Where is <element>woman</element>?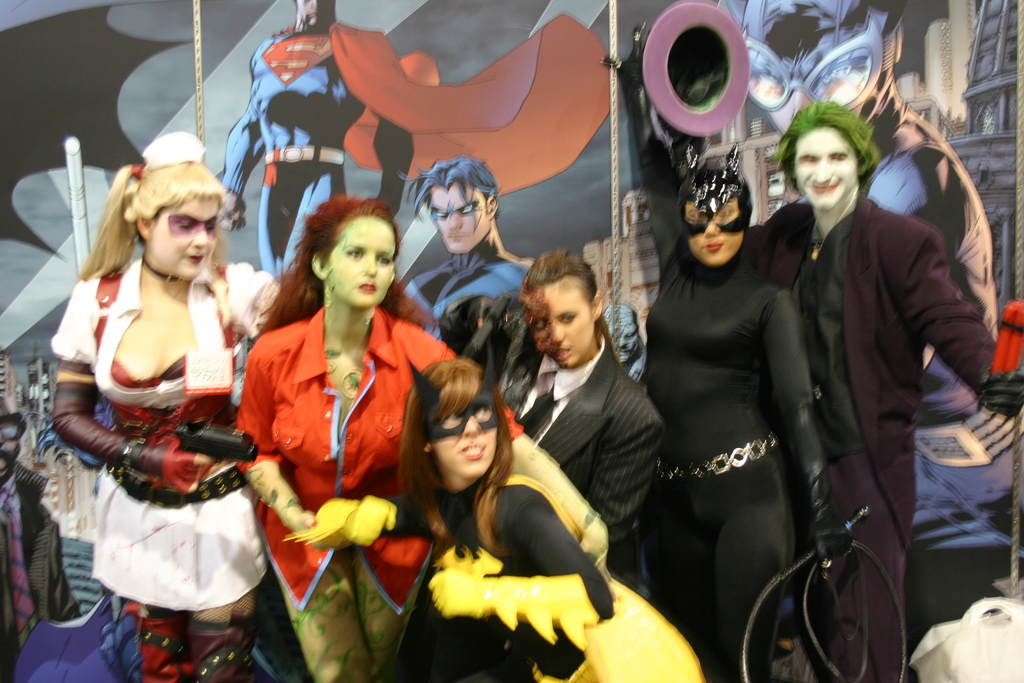
locate(438, 248, 667, 577).
